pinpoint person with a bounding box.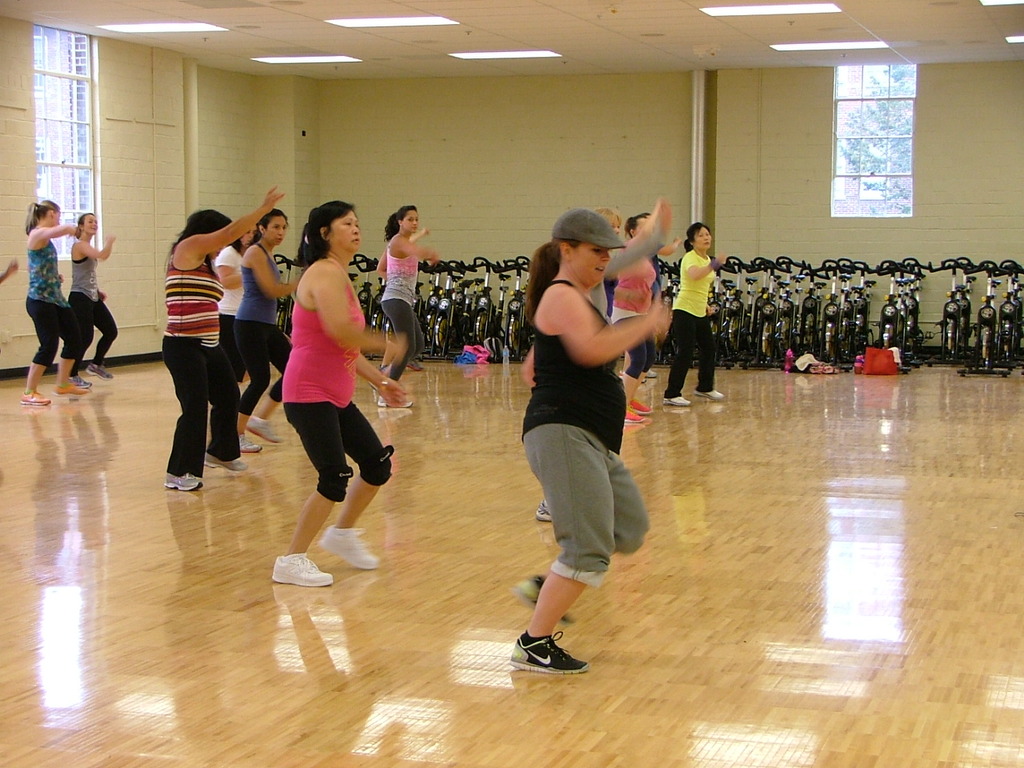
rect(660, 230, 732, 402).
